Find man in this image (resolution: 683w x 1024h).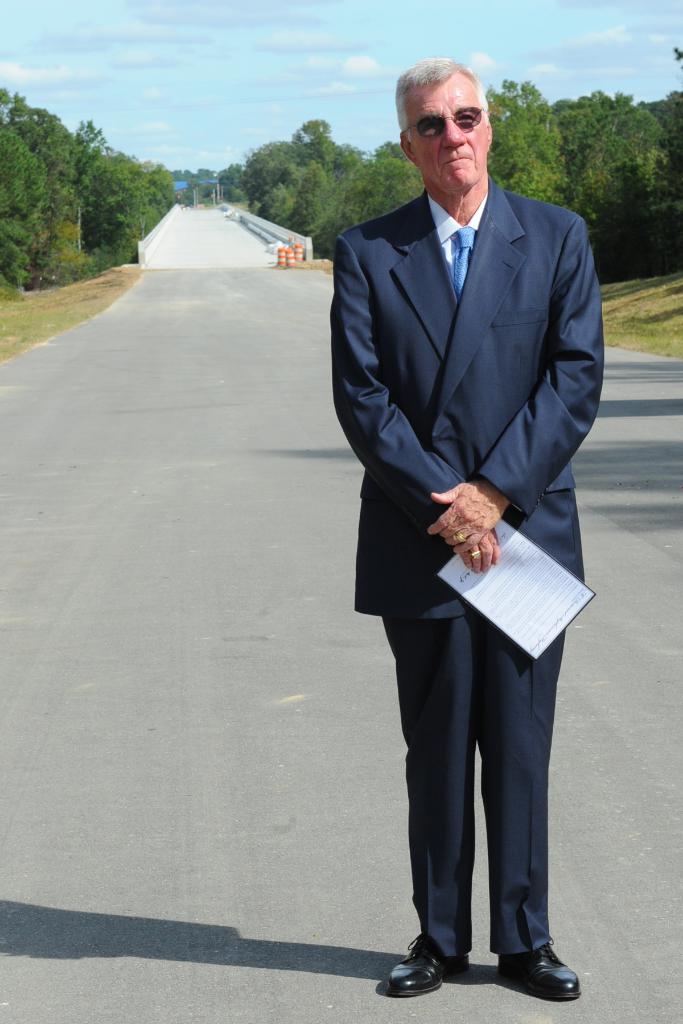
311, 61, 610, 972.
